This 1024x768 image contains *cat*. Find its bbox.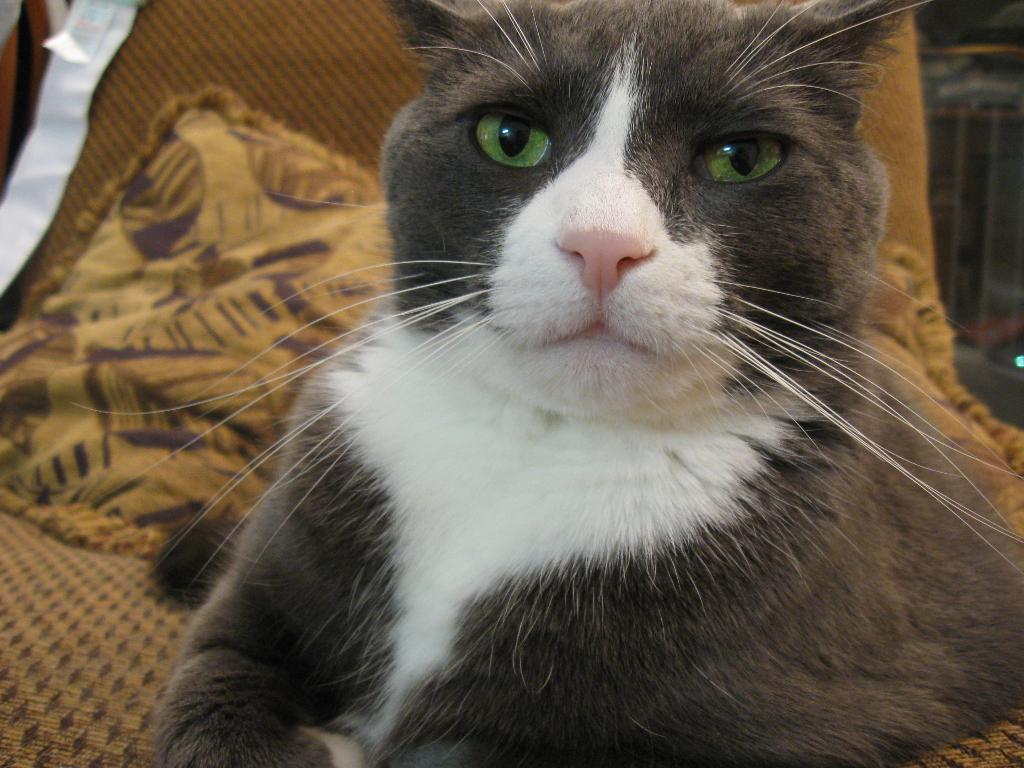
detection(70, 0, 1023, 767).
